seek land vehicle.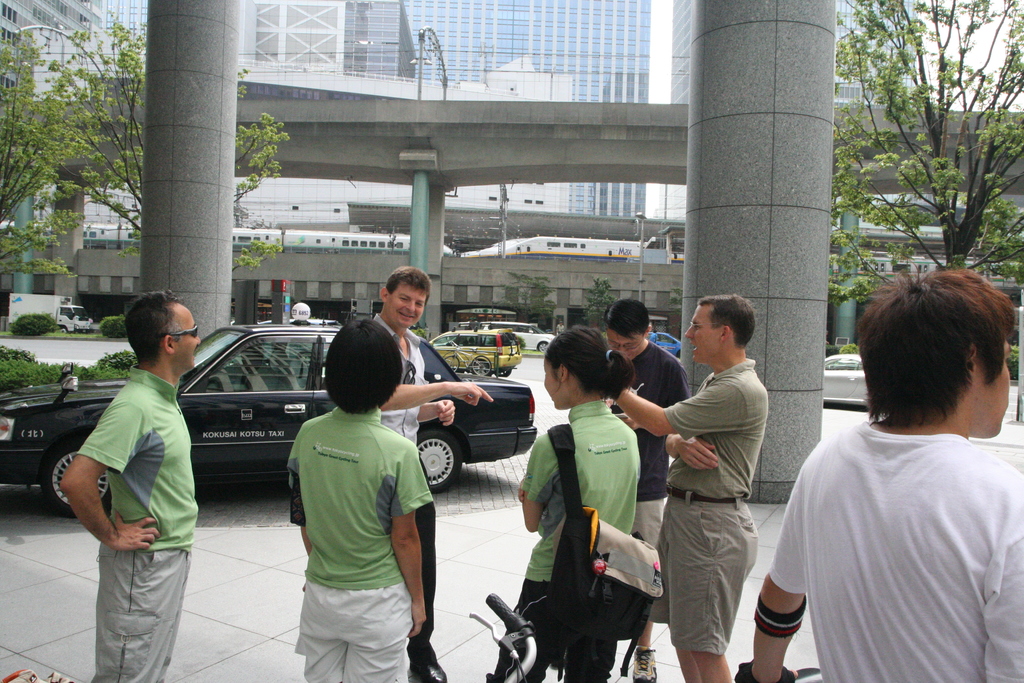
left=467, top=234, right=648, bottom=254.
